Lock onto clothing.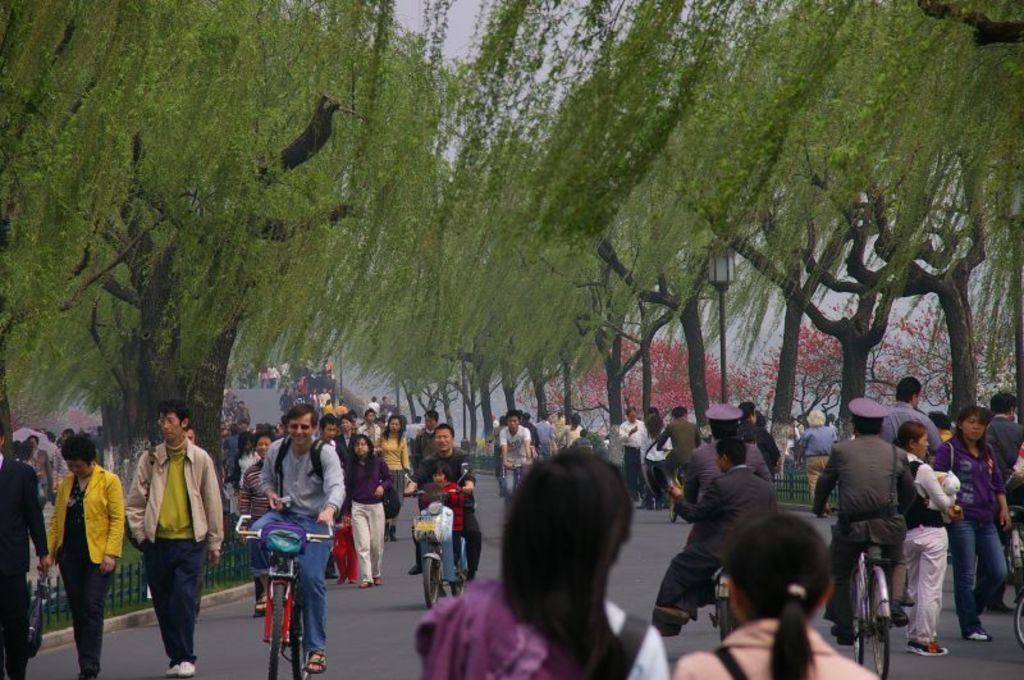
Locked: (x1=125, y1=417, x2=214, y2=653).
